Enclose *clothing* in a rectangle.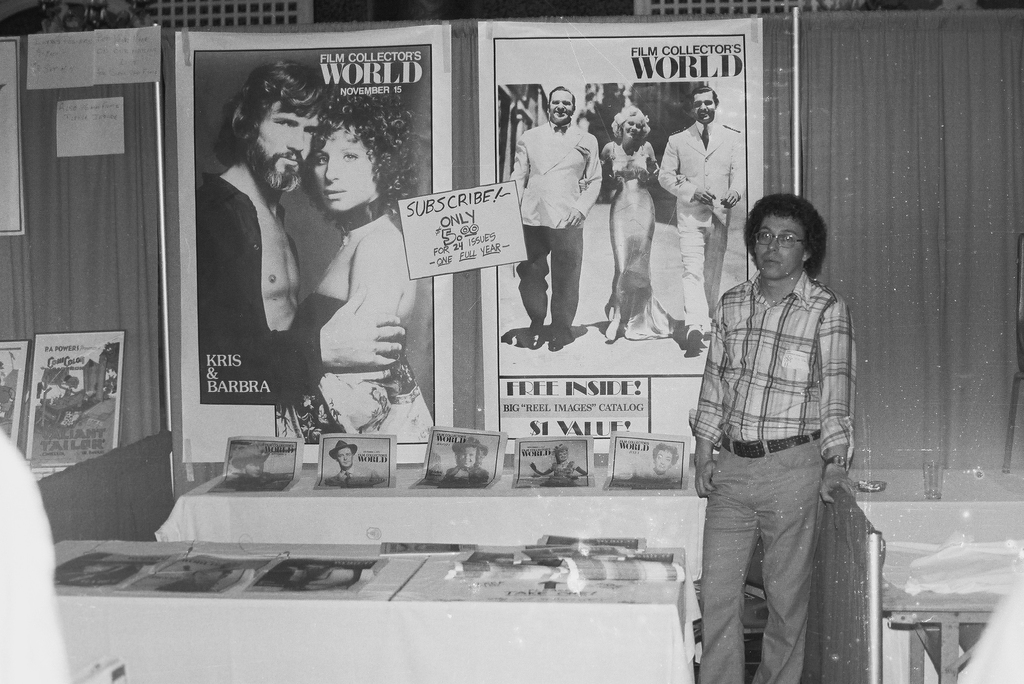
[552,461,574,486].
